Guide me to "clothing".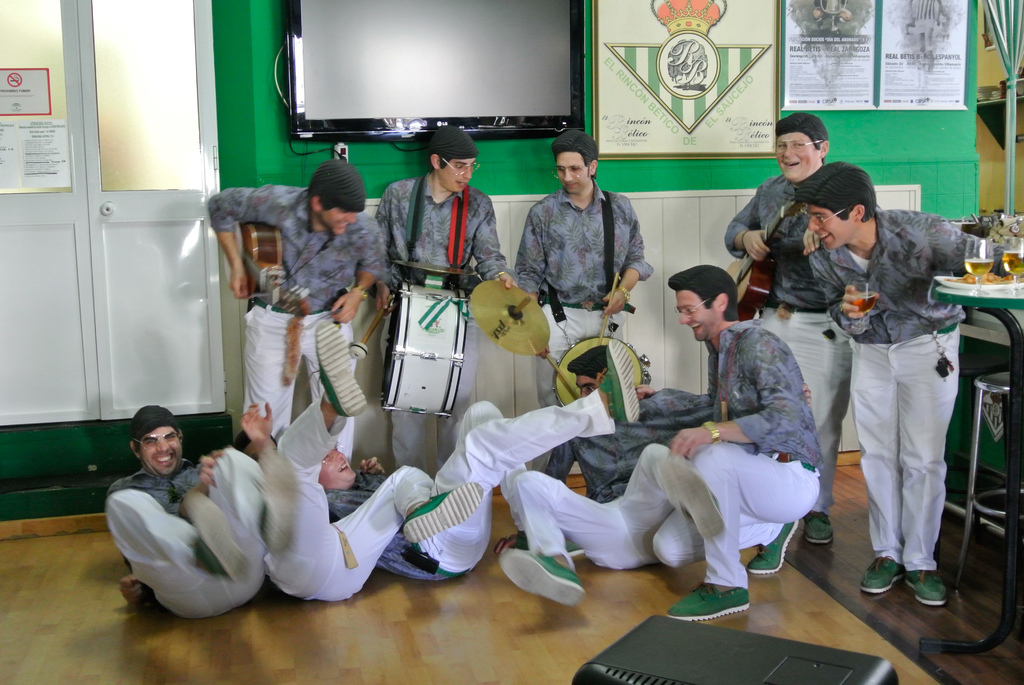
Guidance: [206,189,385,441].
